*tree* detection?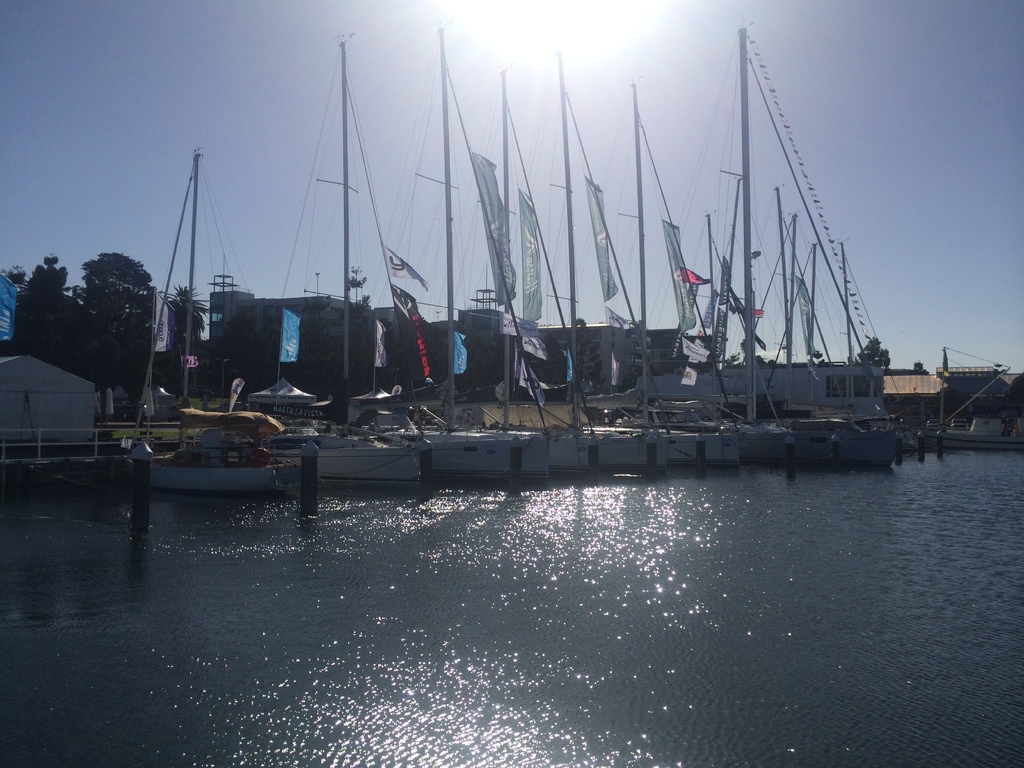
{"x1": 35, "y1": 215, "x2": 148, "y2": 418}
